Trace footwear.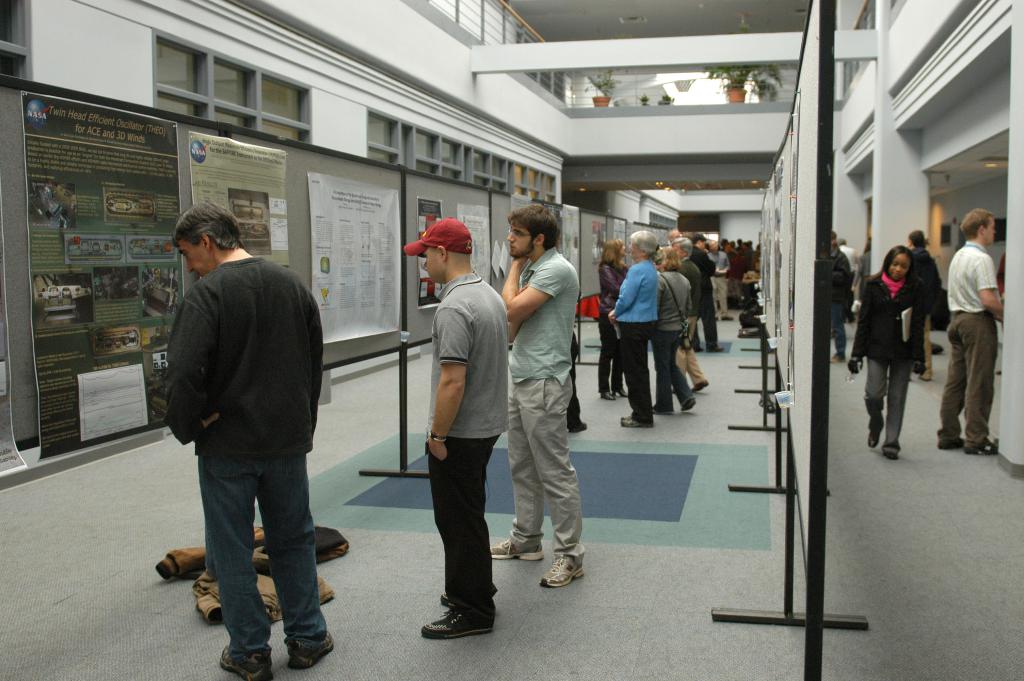
Traced to x1=221, y1=643, x2=275, y2=680.
